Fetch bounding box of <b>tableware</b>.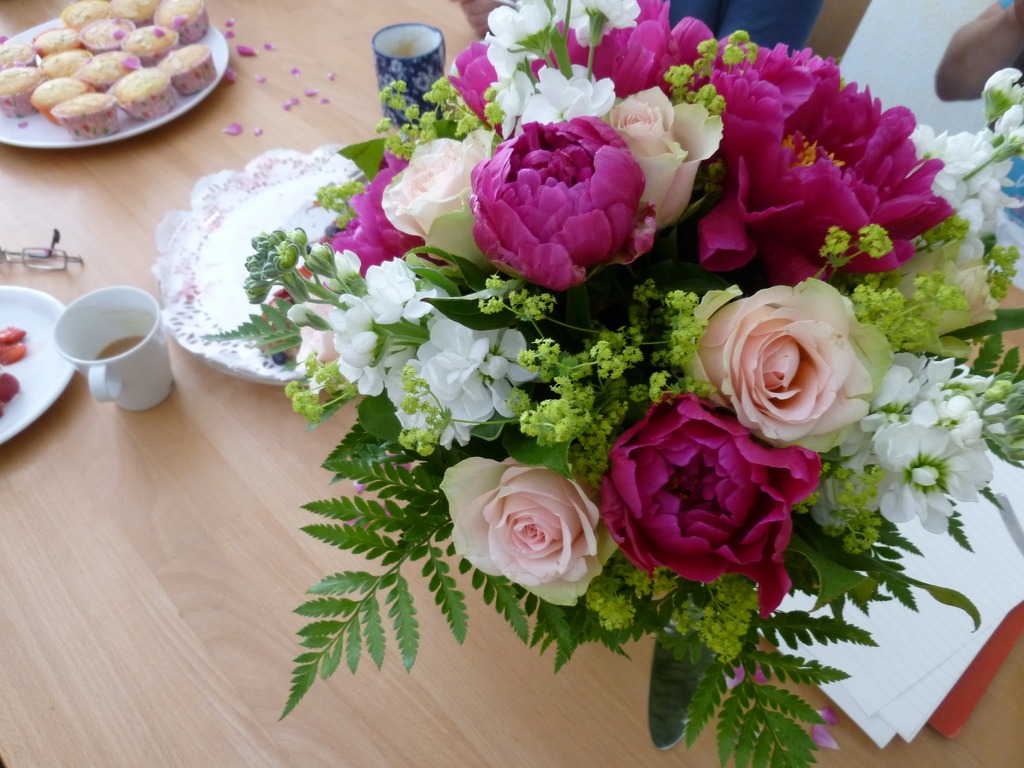
Bbox: (x1=0, y1=0, x2=228, y2=148).
